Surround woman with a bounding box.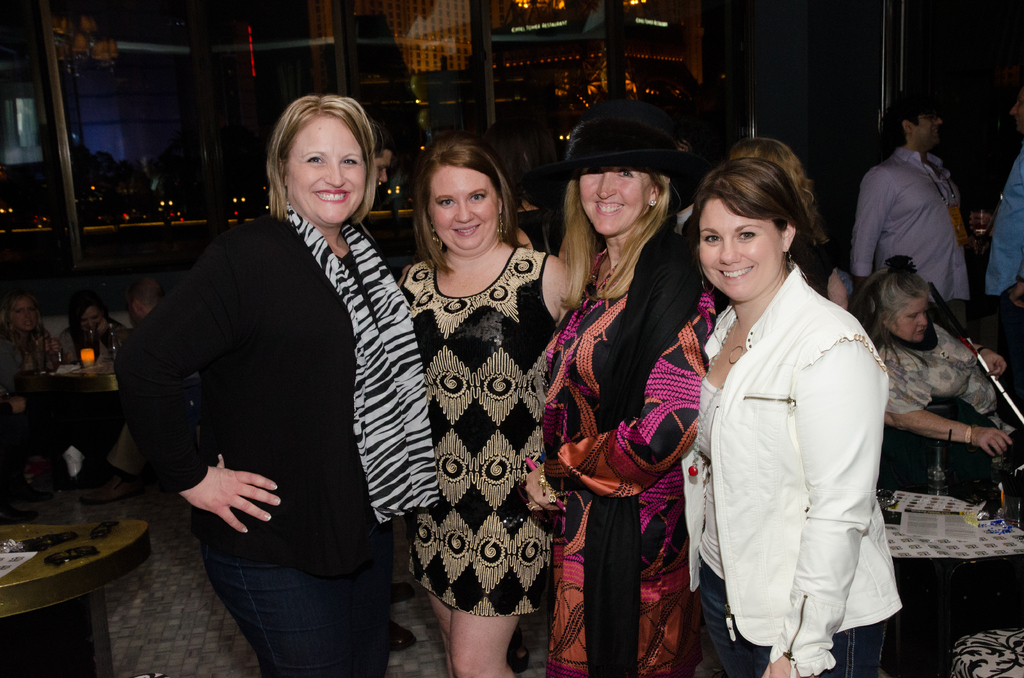
bbox=(842, 252, 1018, 509).
